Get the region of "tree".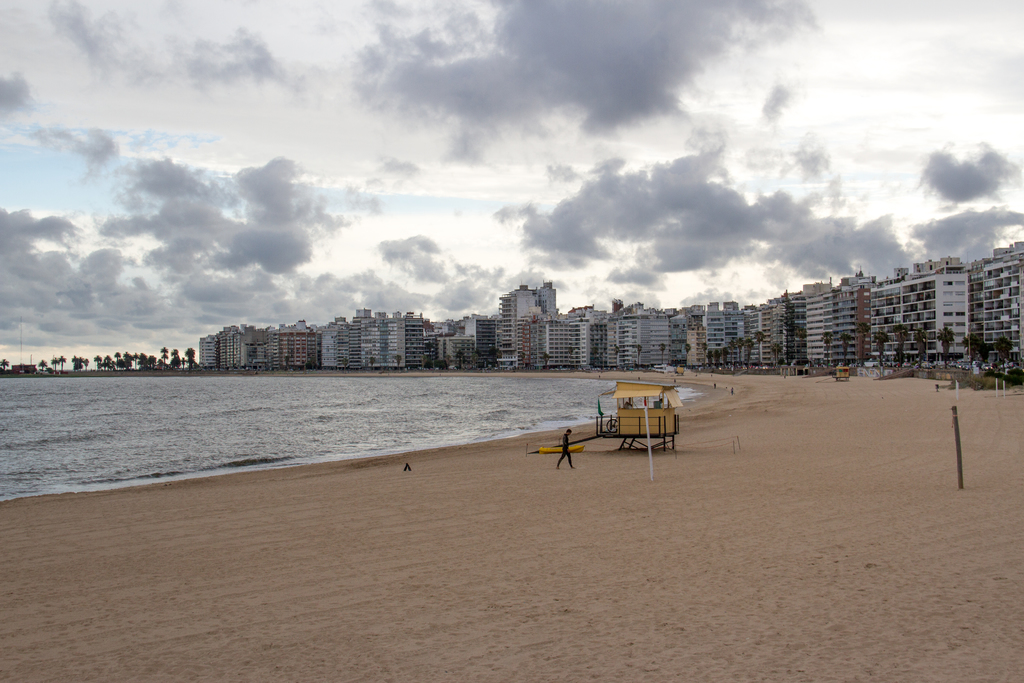
(x1=75, y1=352, x2=79, y2=370).
